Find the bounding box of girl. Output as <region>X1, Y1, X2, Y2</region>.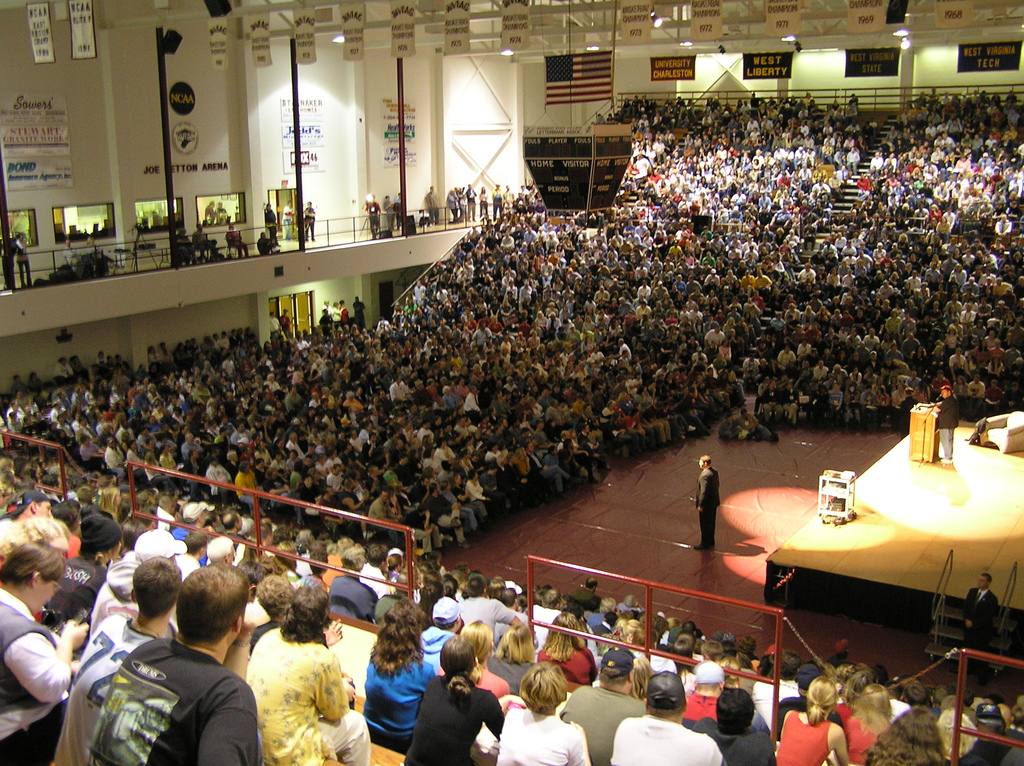
<region>493, 664, 595, 765</region>.
